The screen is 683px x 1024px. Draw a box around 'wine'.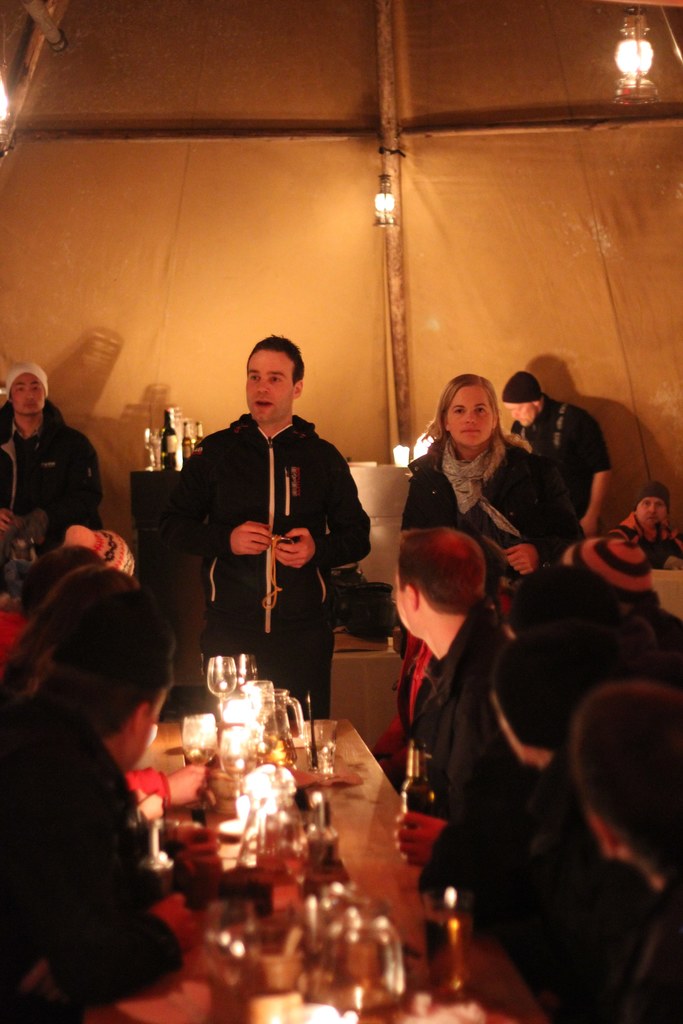
(258,731,298,766).
